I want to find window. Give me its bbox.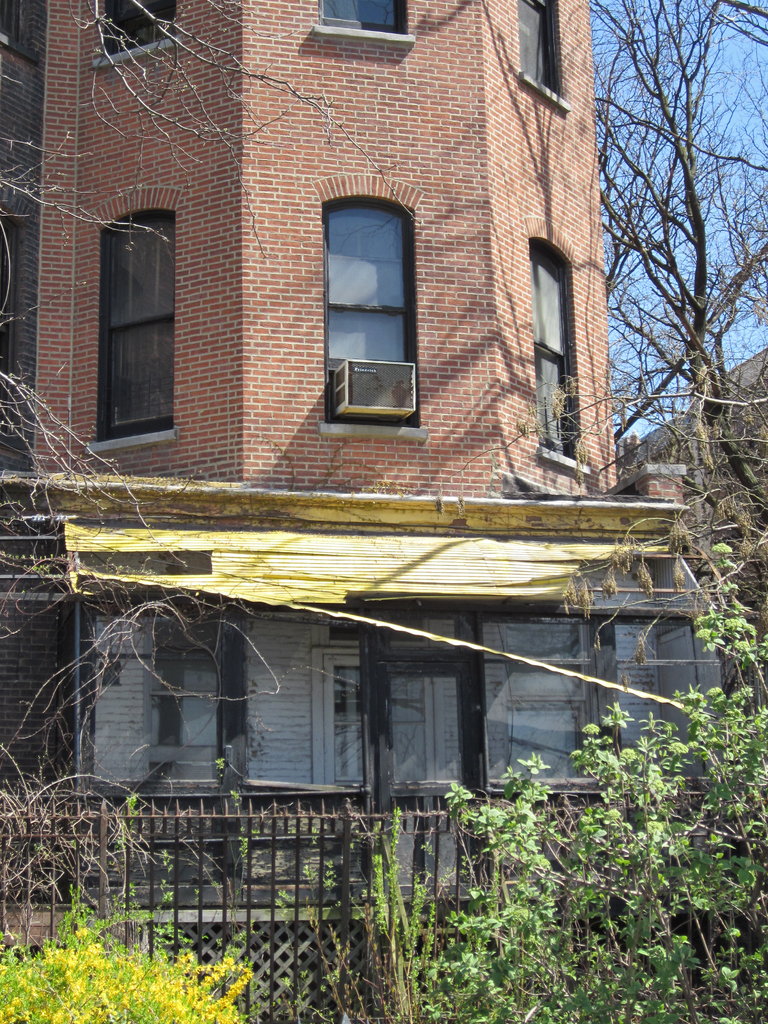
[x1=322, y1=202, x2=427, y2=428].
